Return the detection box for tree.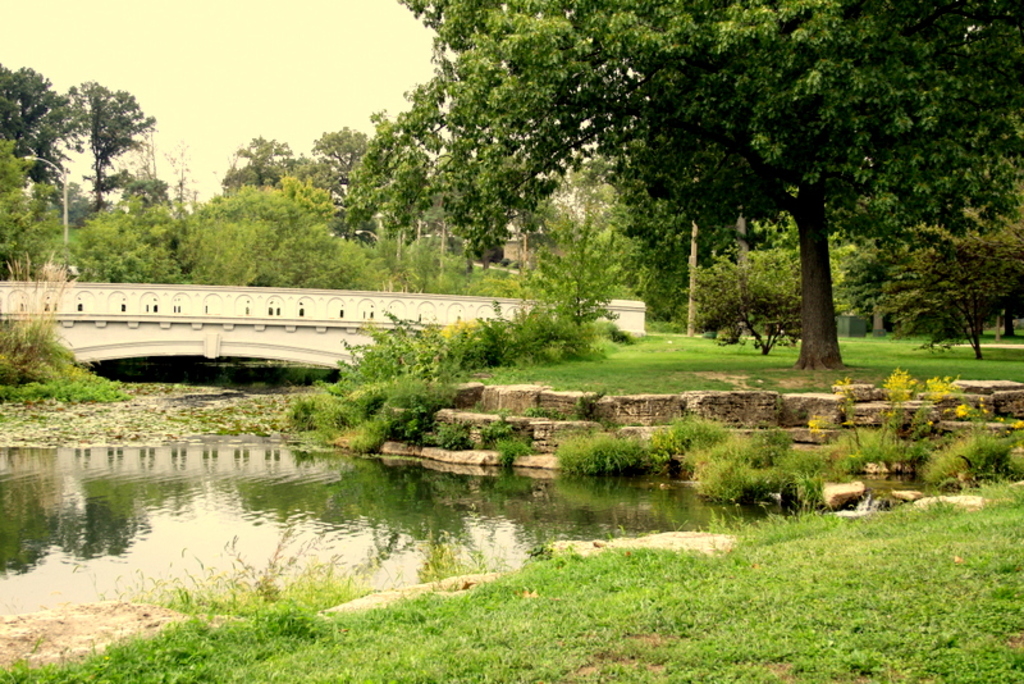
rect(878, 206, 1023, 369).
